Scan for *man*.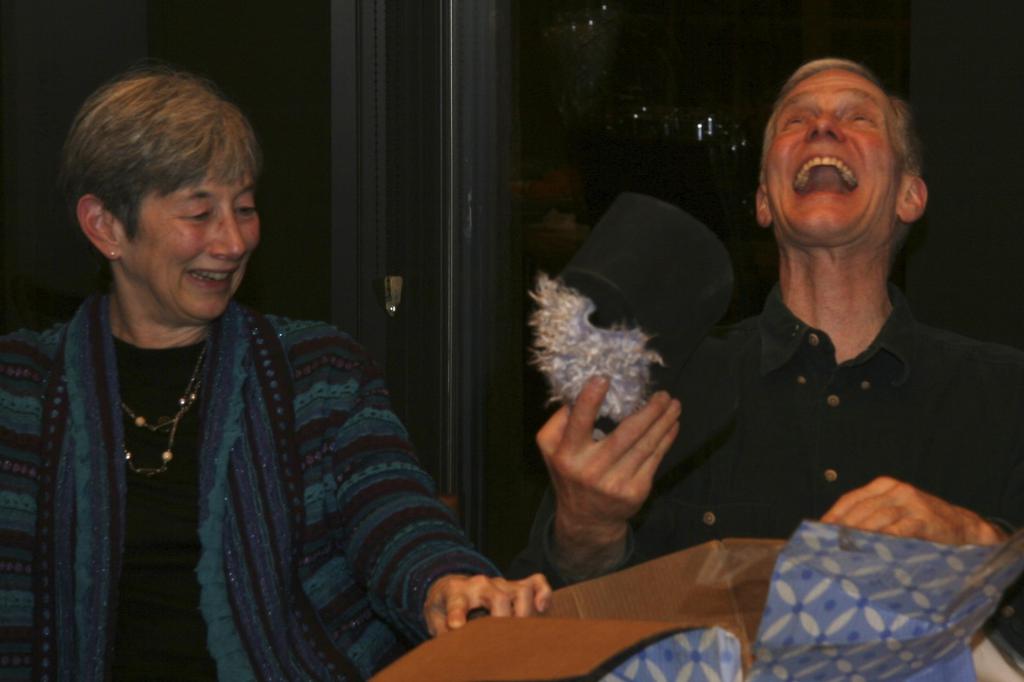
Scan result: <bbox>532, 57, 1023, 582</bbox>.
